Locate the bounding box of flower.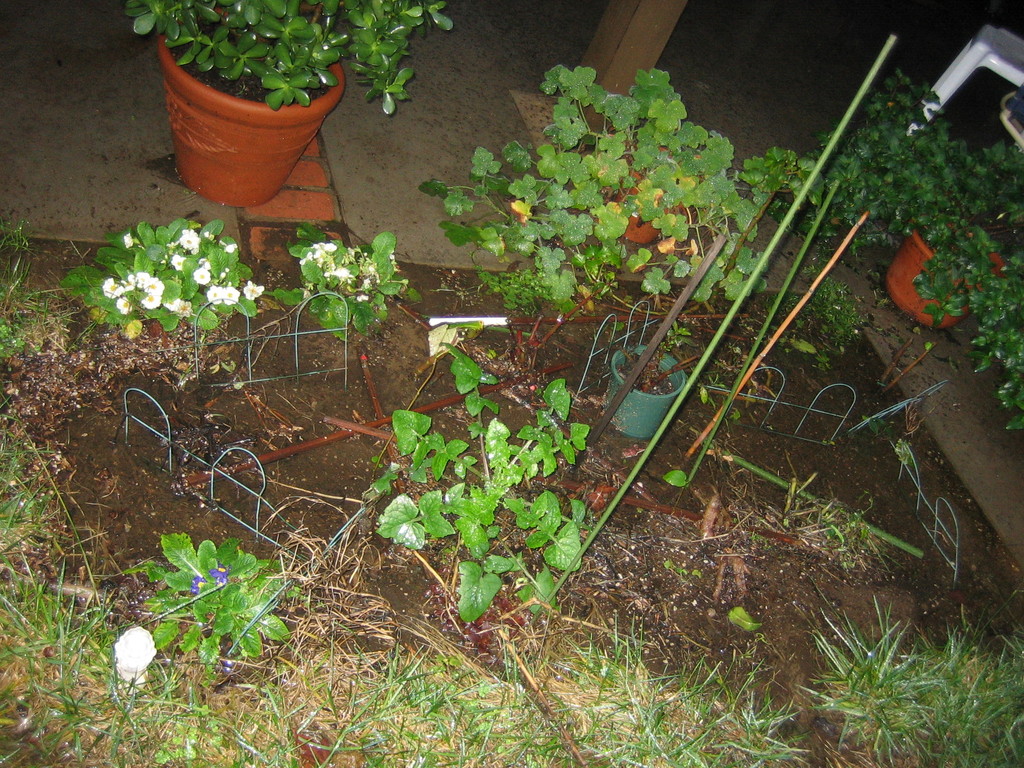
Bounding box: <bbox>164, 291, 191, 317</bbox>.
